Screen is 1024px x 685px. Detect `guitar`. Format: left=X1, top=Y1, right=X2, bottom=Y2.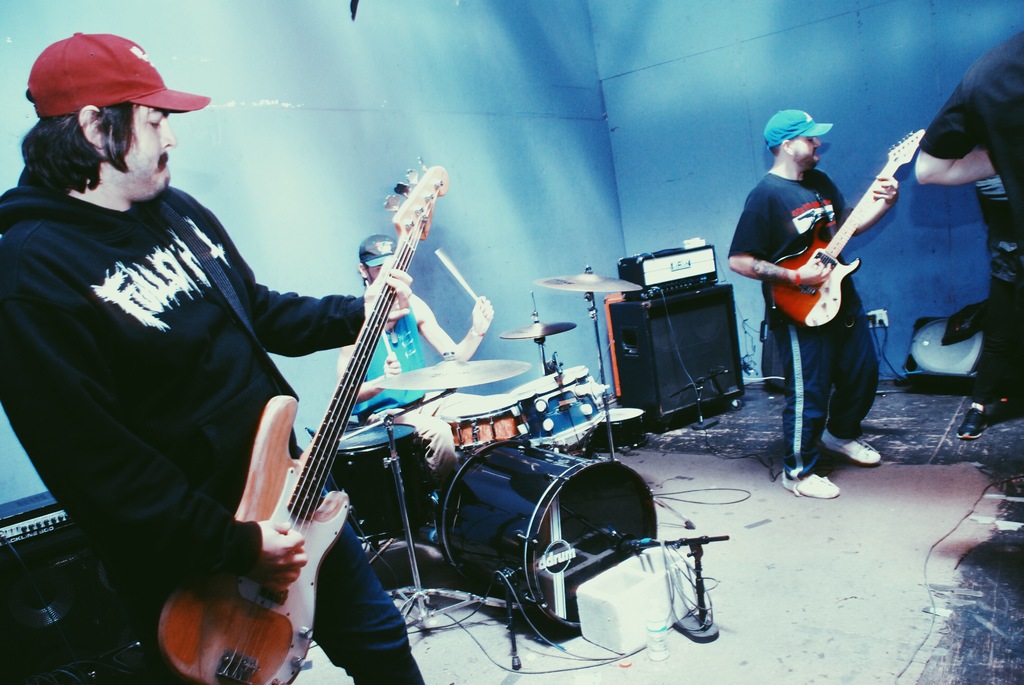
left=761, top=123, right=927, bottom=325.
